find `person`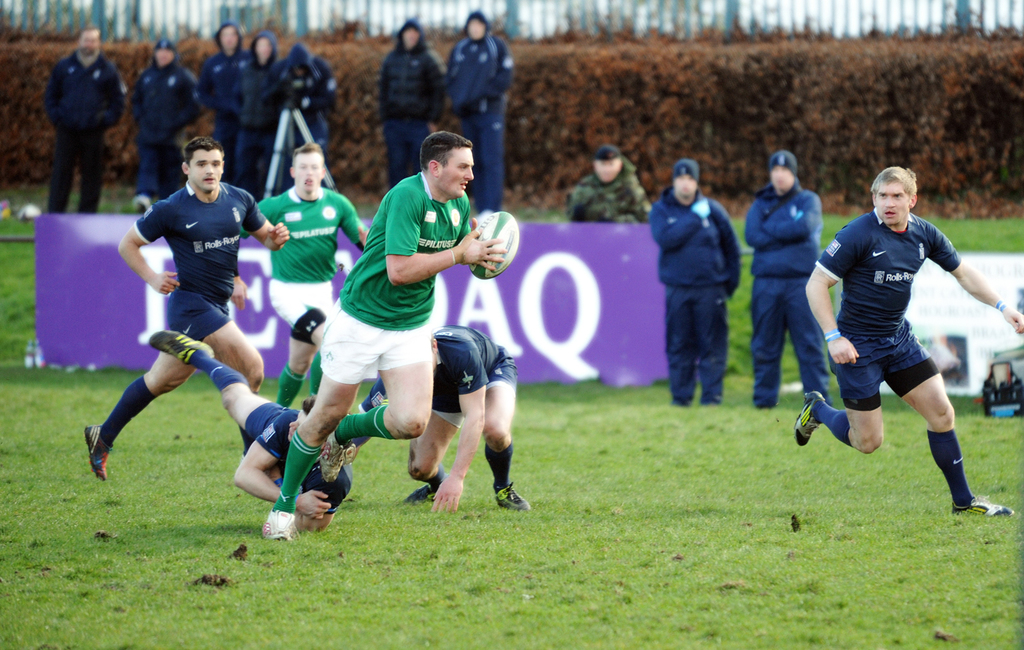
267:37:337:197
